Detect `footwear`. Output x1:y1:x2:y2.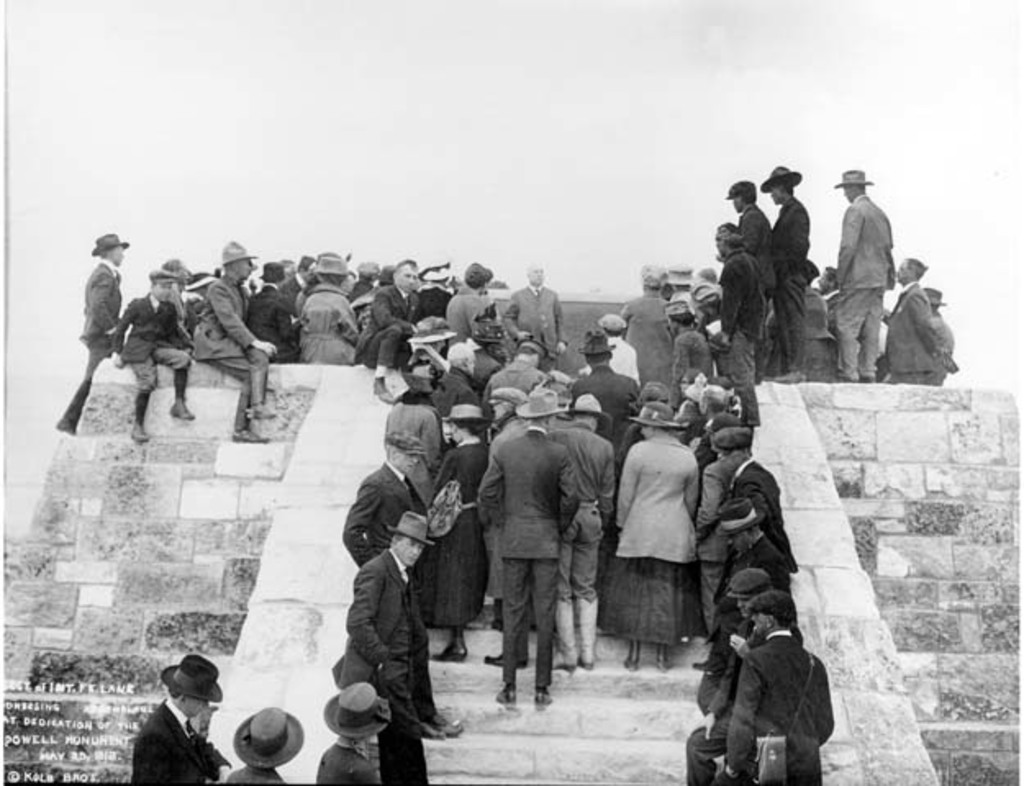
691:653:706:671.
